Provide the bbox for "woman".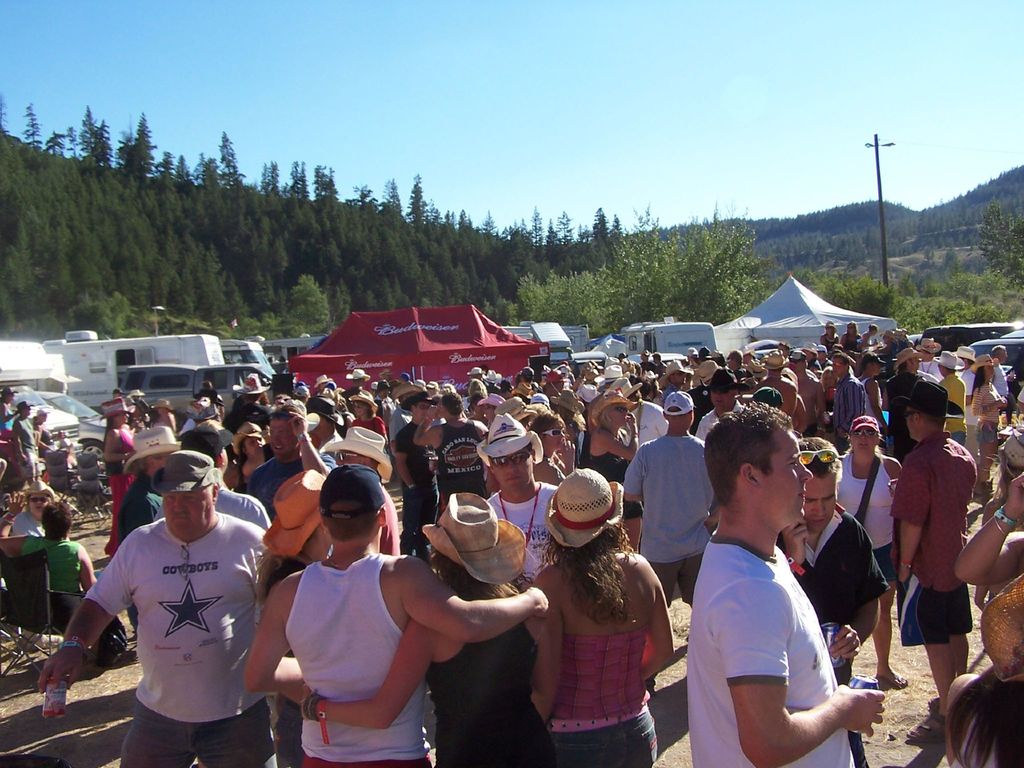
<region>349, 390, 386, 440</region>.
